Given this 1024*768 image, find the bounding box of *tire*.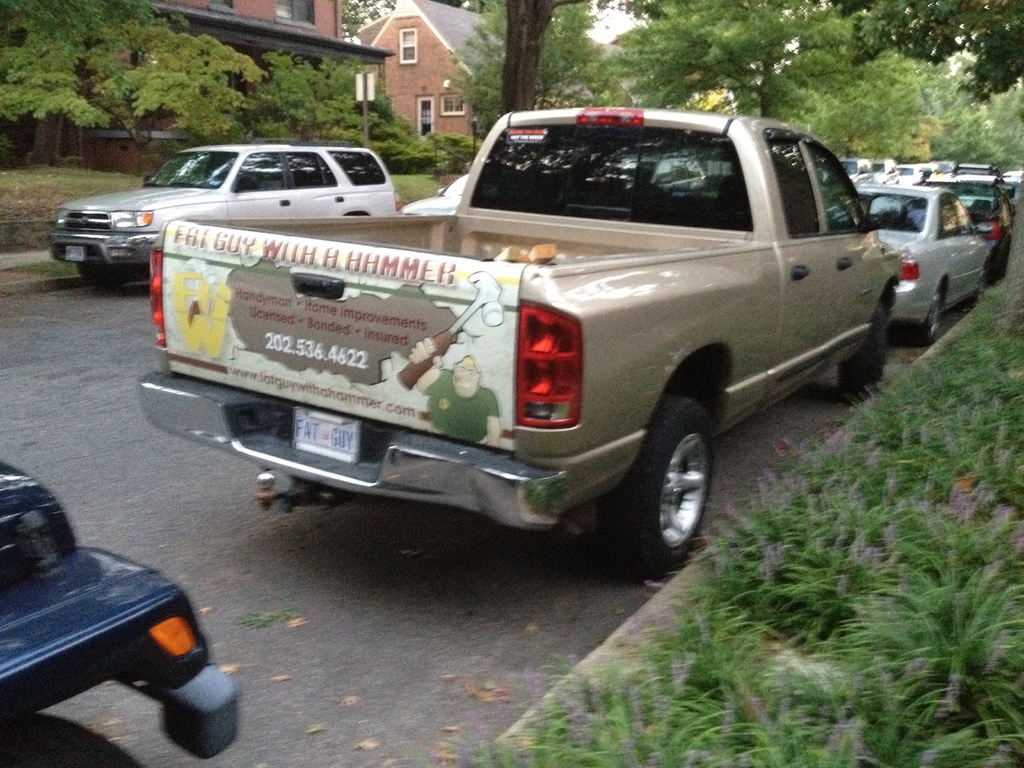
region(1, 714, 147, 767).
